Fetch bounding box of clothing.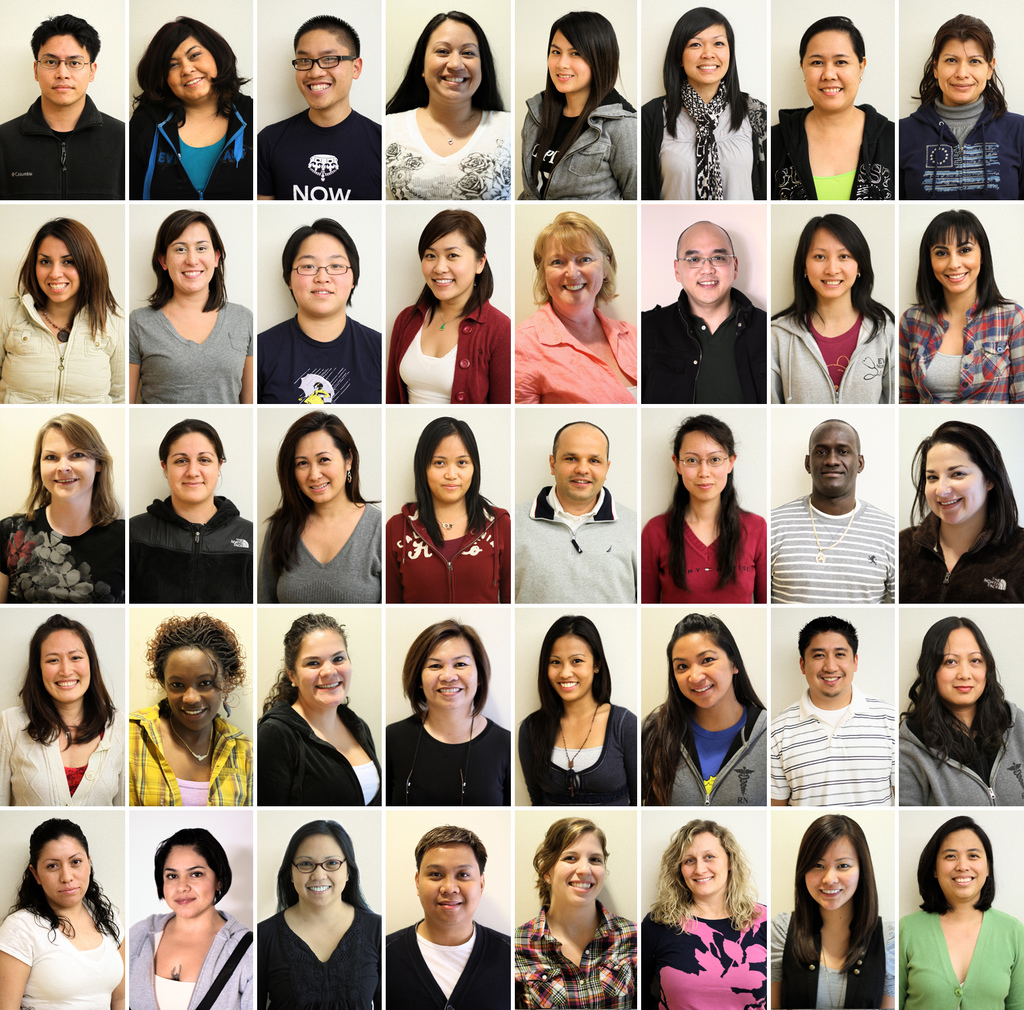
Bbox: {"x1": 765, "y1": 96, "x2": 897, "y2": 200}.
